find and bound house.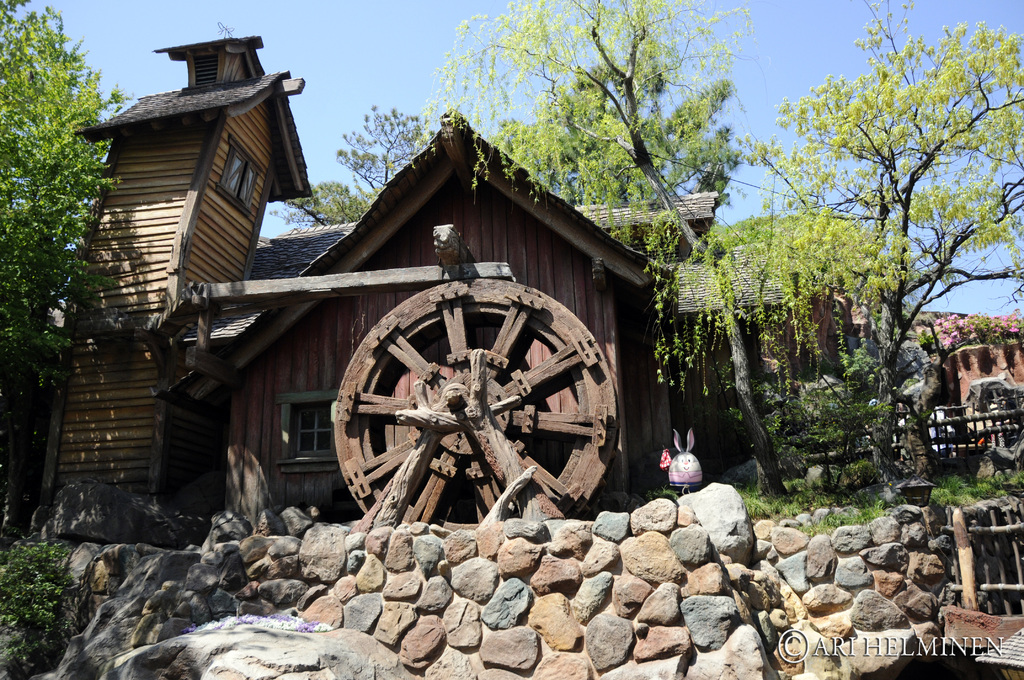
Bound: detection(661, 239, 1023, 471).
